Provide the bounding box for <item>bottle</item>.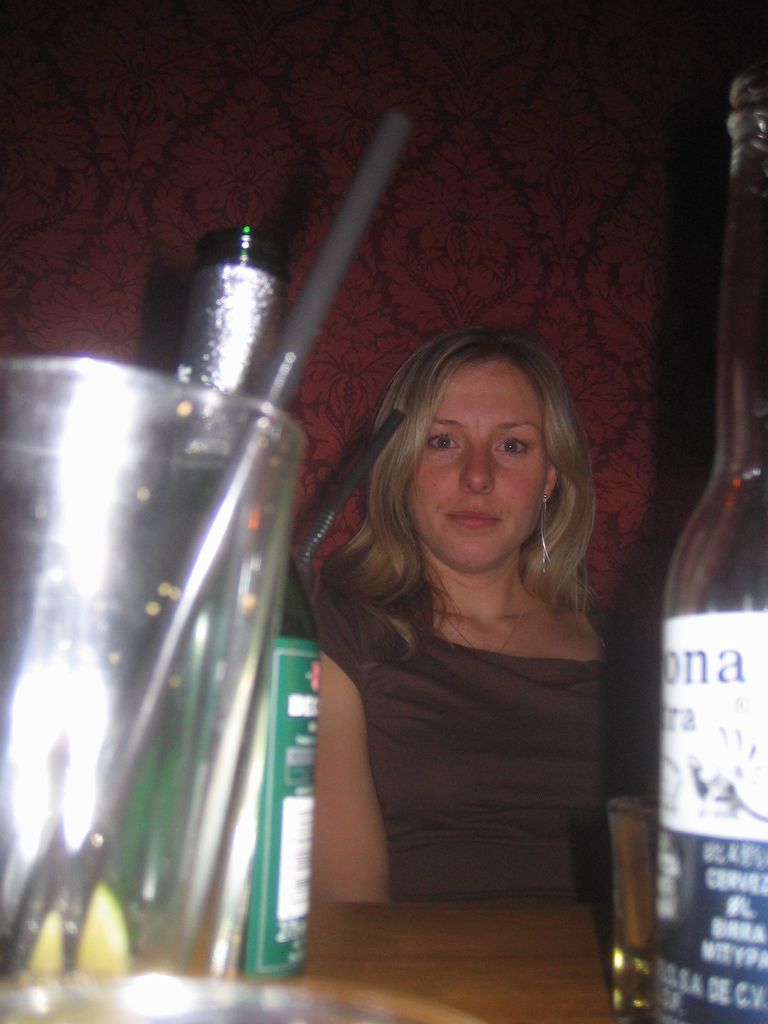
x1=79, y1=228, x2=324, y2=991.
